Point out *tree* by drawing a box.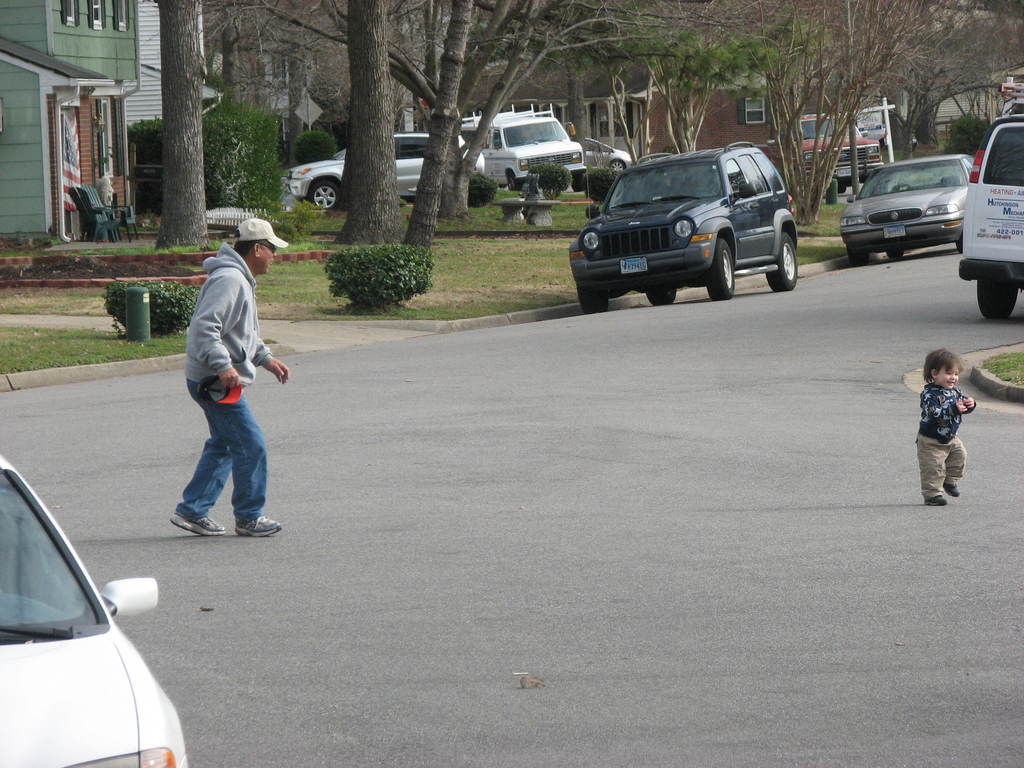
select_region(886, 5, 1023, 152).
